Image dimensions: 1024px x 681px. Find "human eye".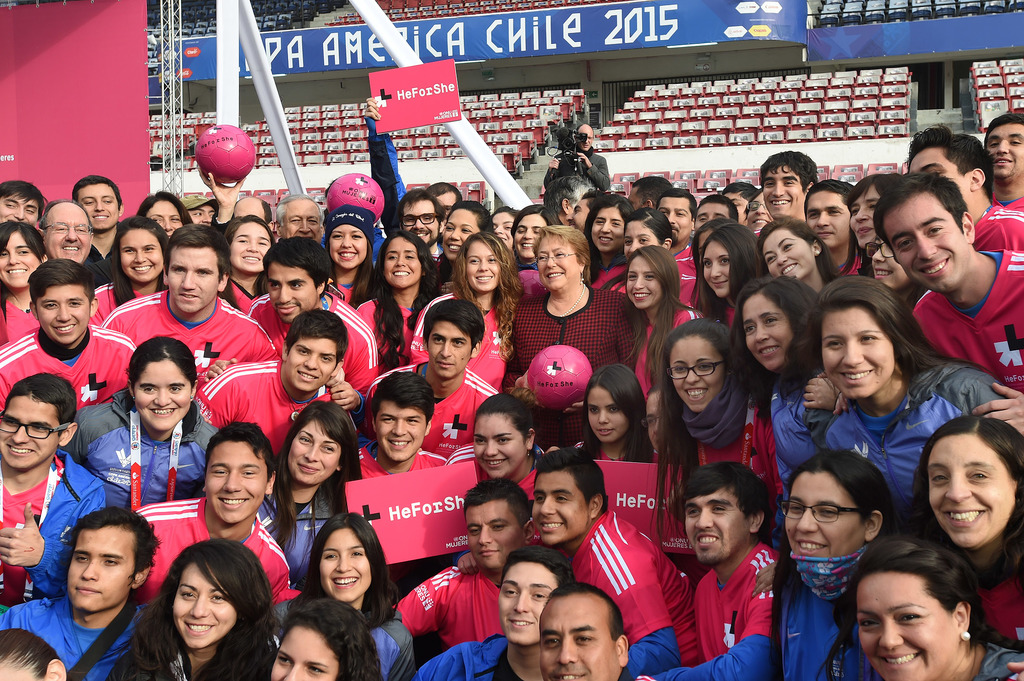
rect(41, 302, 58, 309).
